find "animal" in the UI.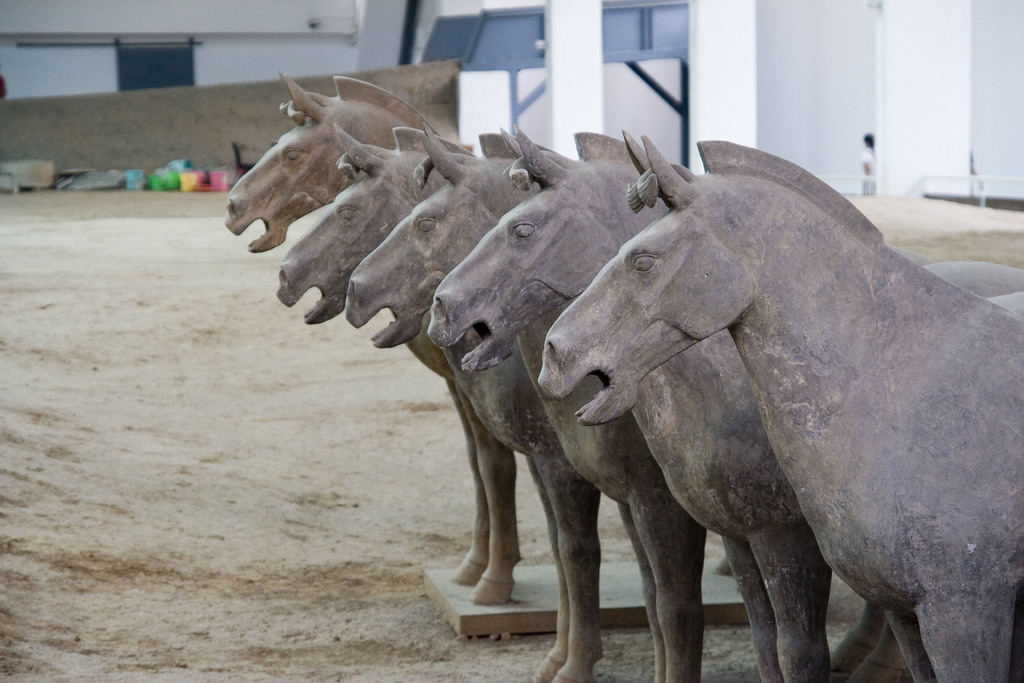
UI element at rect(425, 120, 1023, 682).
